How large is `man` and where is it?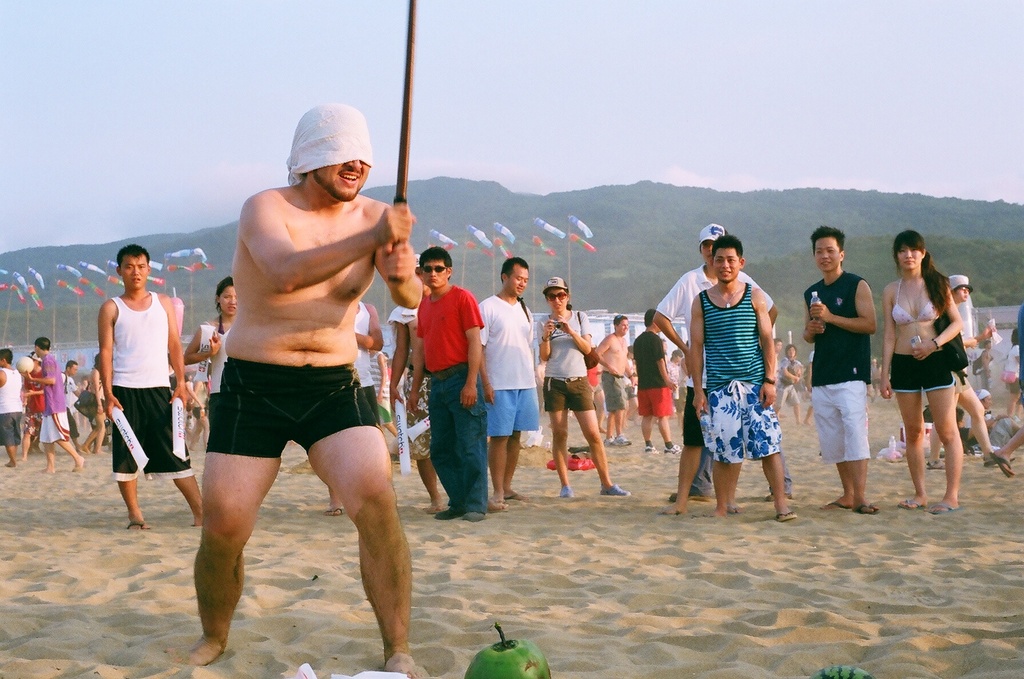
Bounding box: (177, 103, 428, 678).
